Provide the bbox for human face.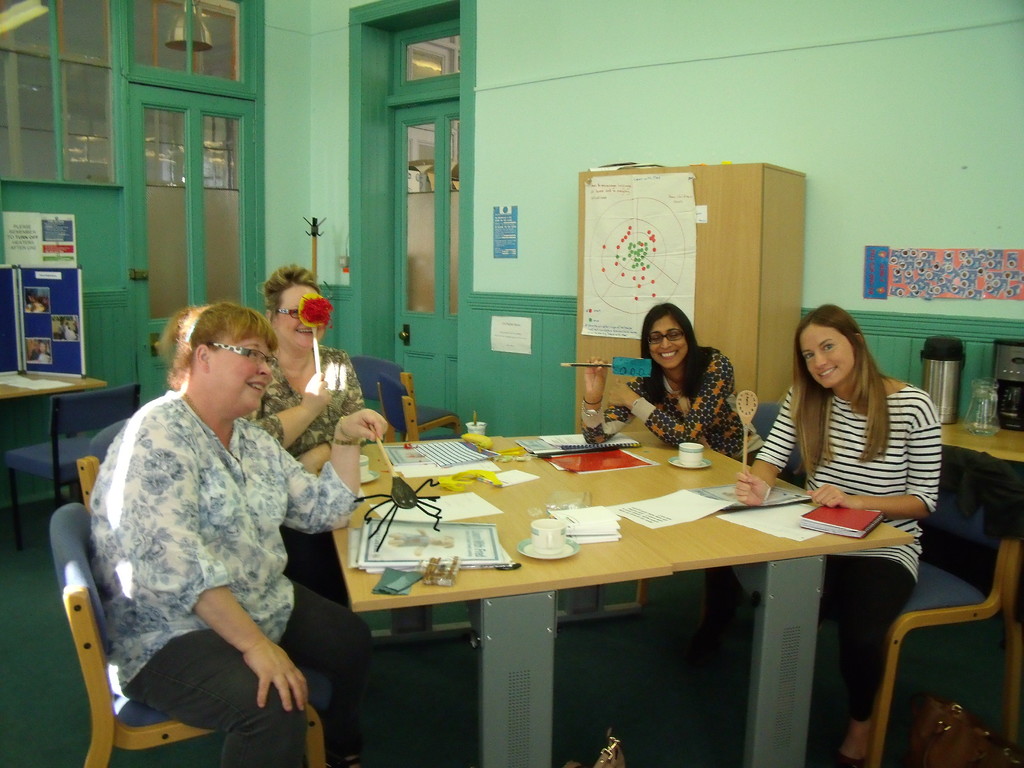
locate(797, 317, 854, 392).
